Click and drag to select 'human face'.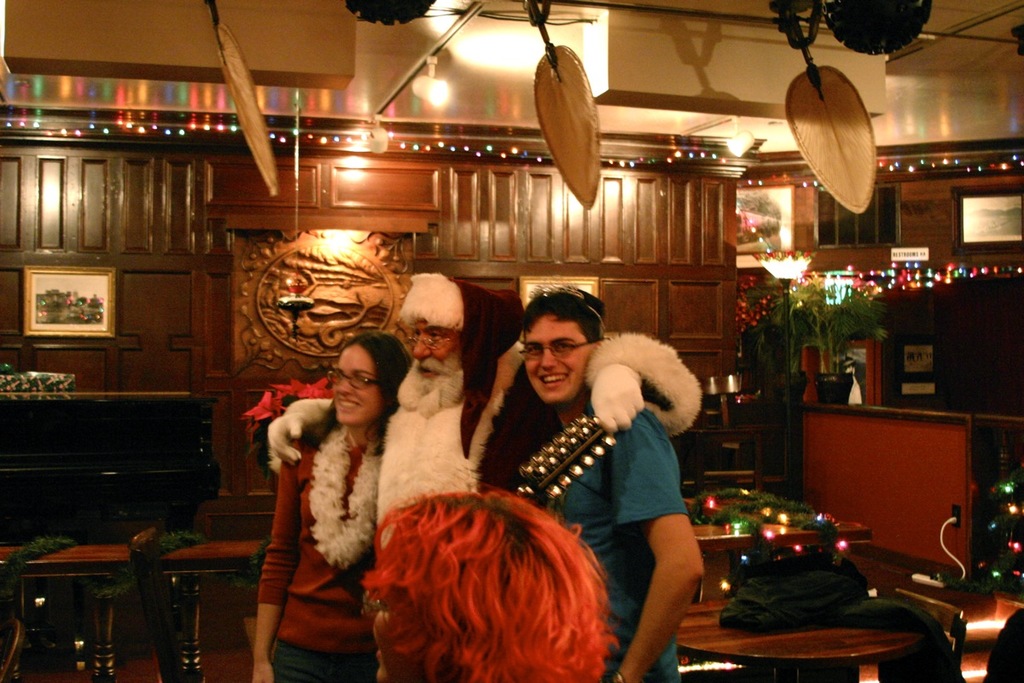
Selection: bbox=(332, 345, 385, 426).
